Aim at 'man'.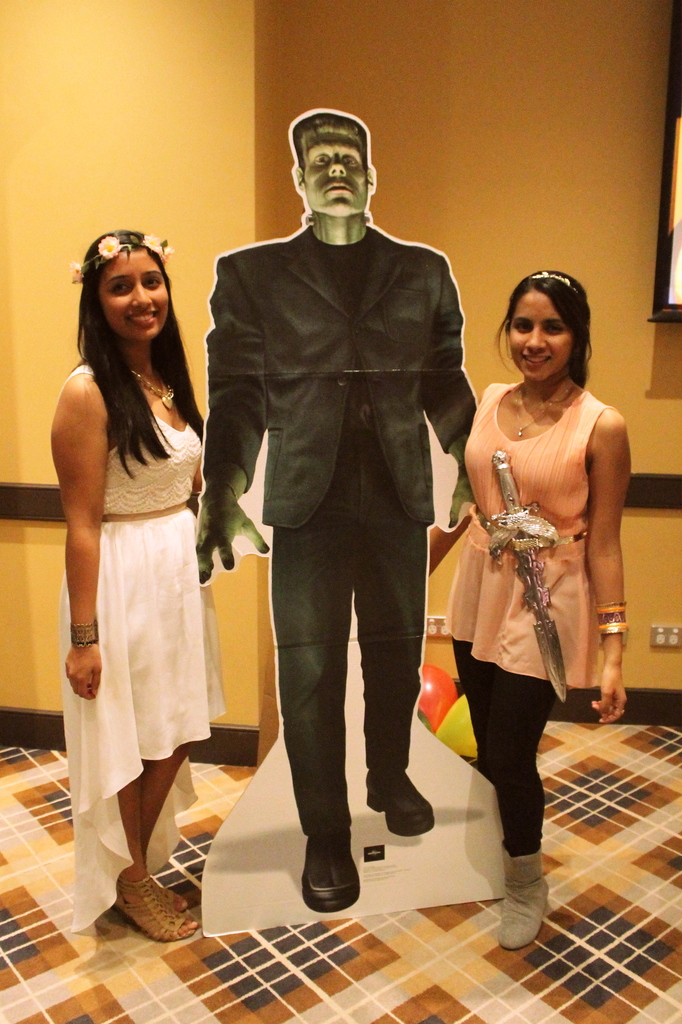
Aimed at detection(204, 115, 477, 934).
